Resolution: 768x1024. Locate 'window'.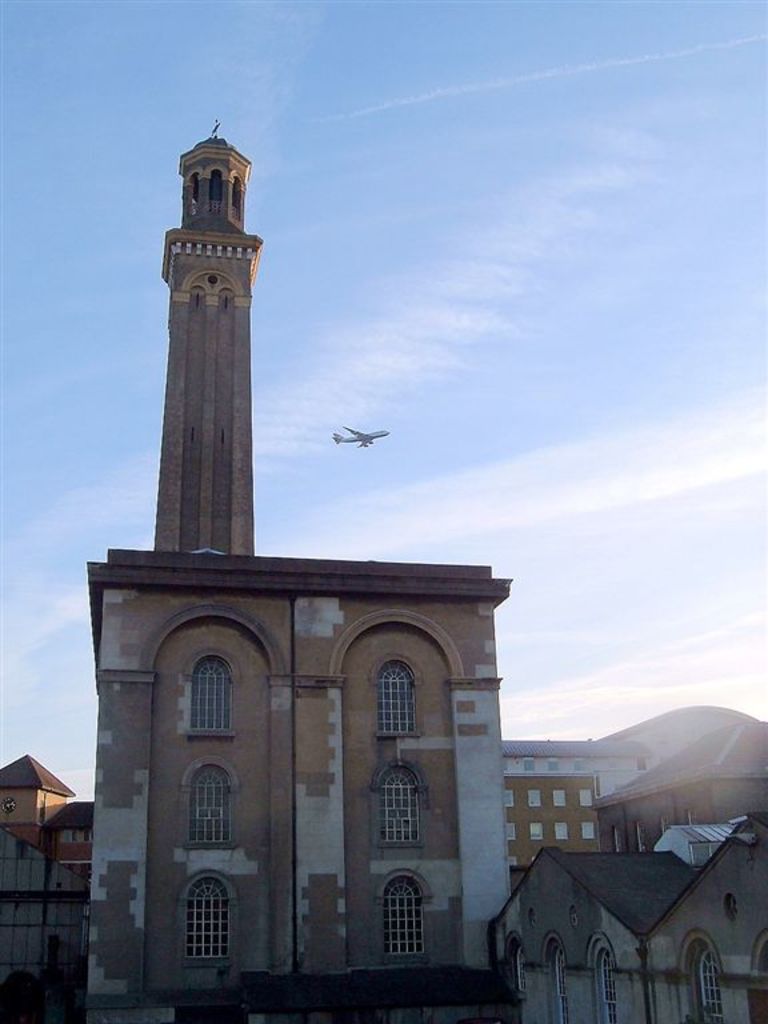
592:945:617:1023.
